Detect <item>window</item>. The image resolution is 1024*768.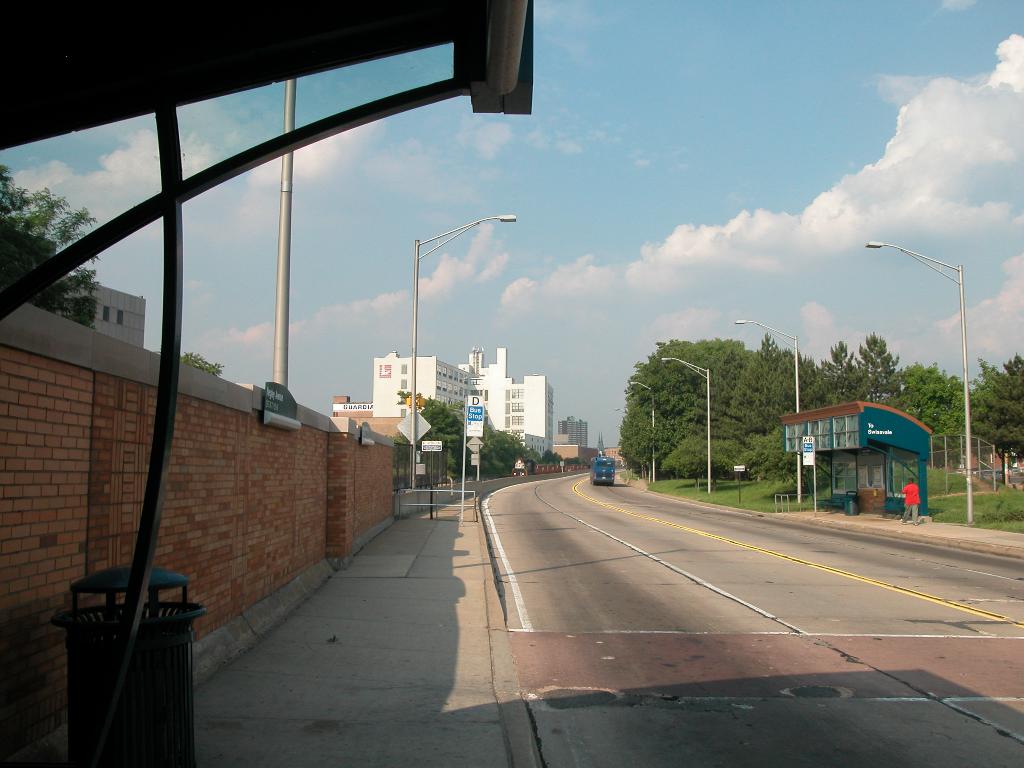
114/312/123/323.
